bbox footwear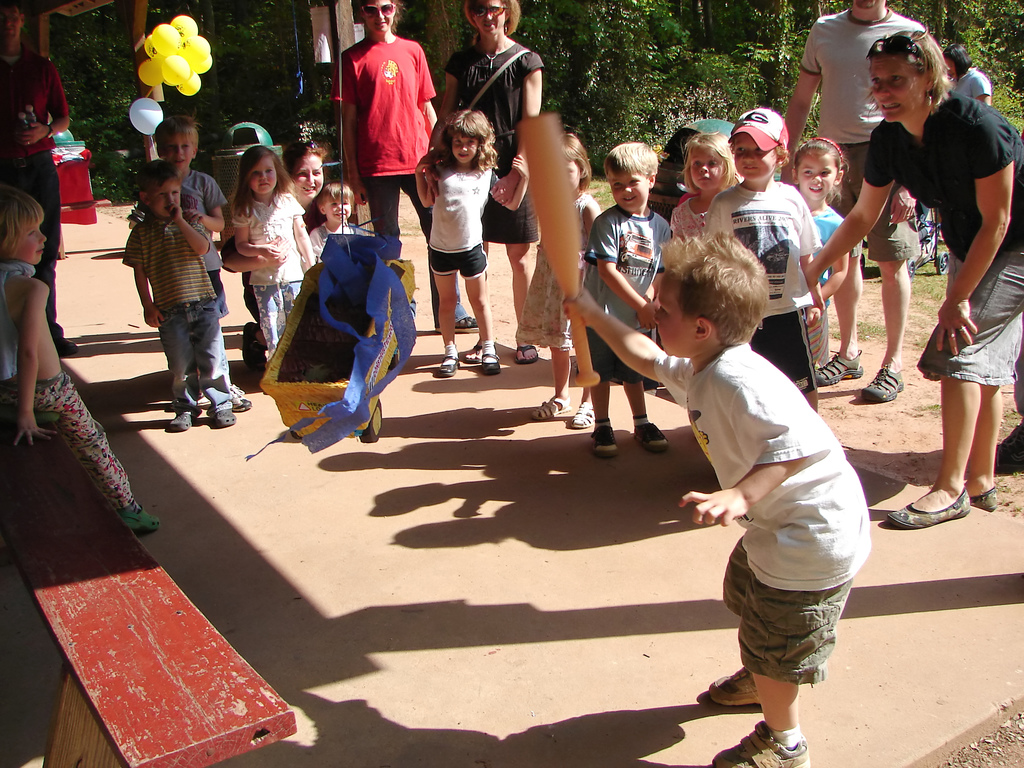
rect(435, 352, 459, 379)
